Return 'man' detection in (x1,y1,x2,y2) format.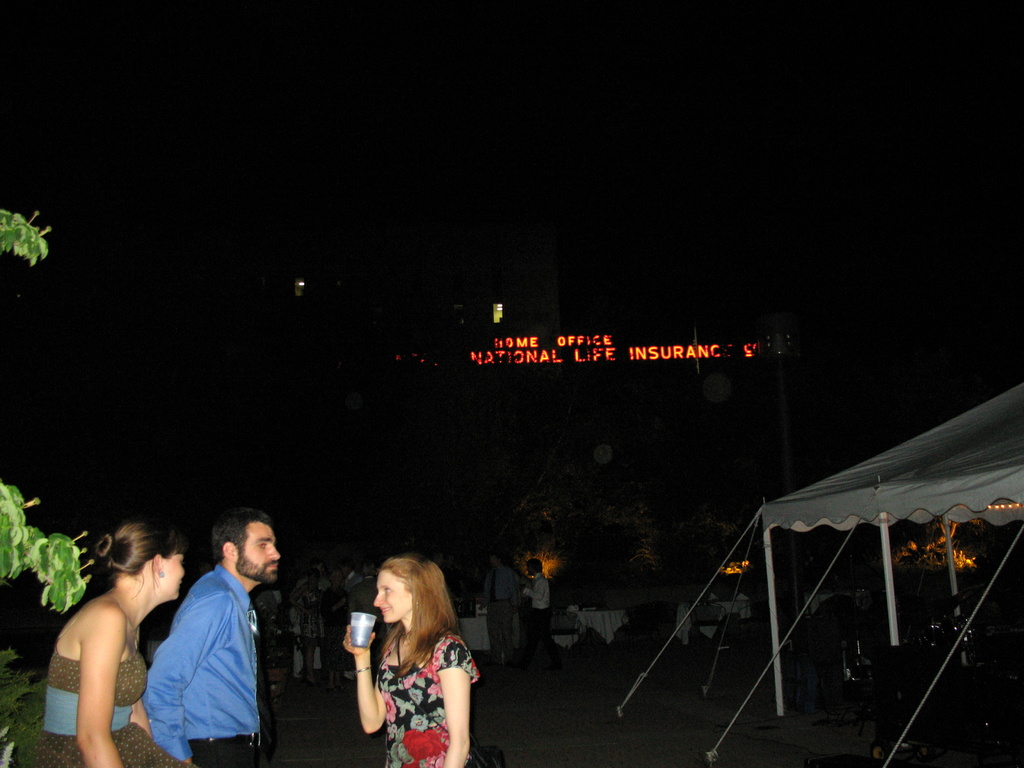
(123,523,281,762).
